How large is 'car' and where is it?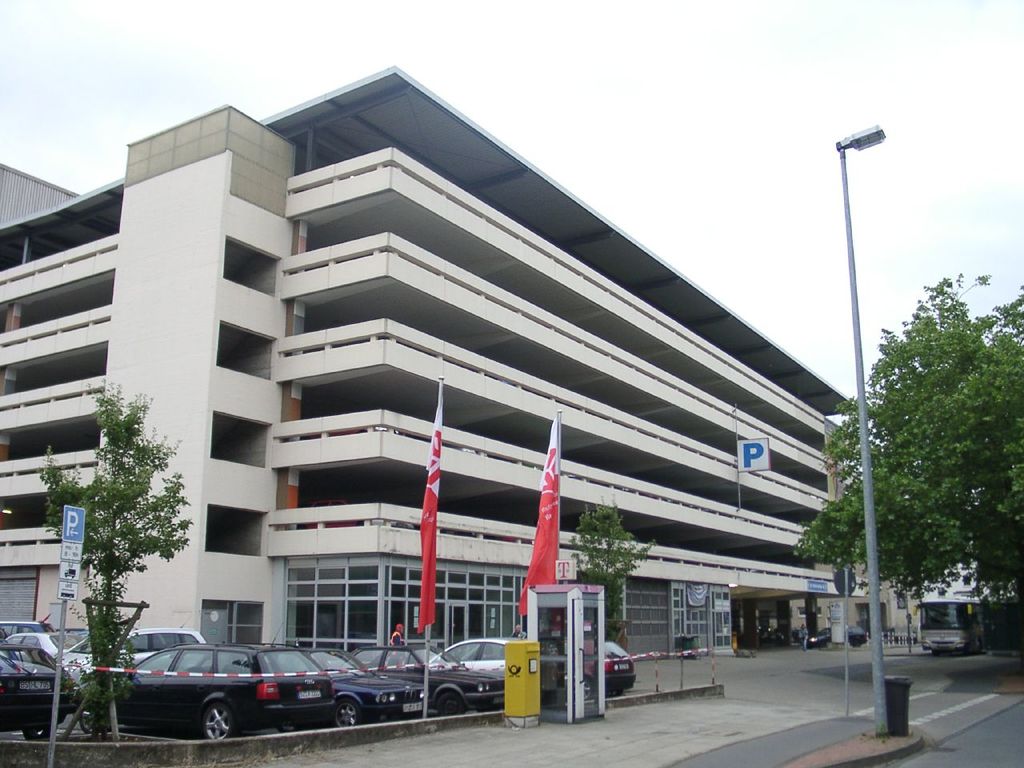
Bounding box: <region>93, 645, 372, 744</region>.
